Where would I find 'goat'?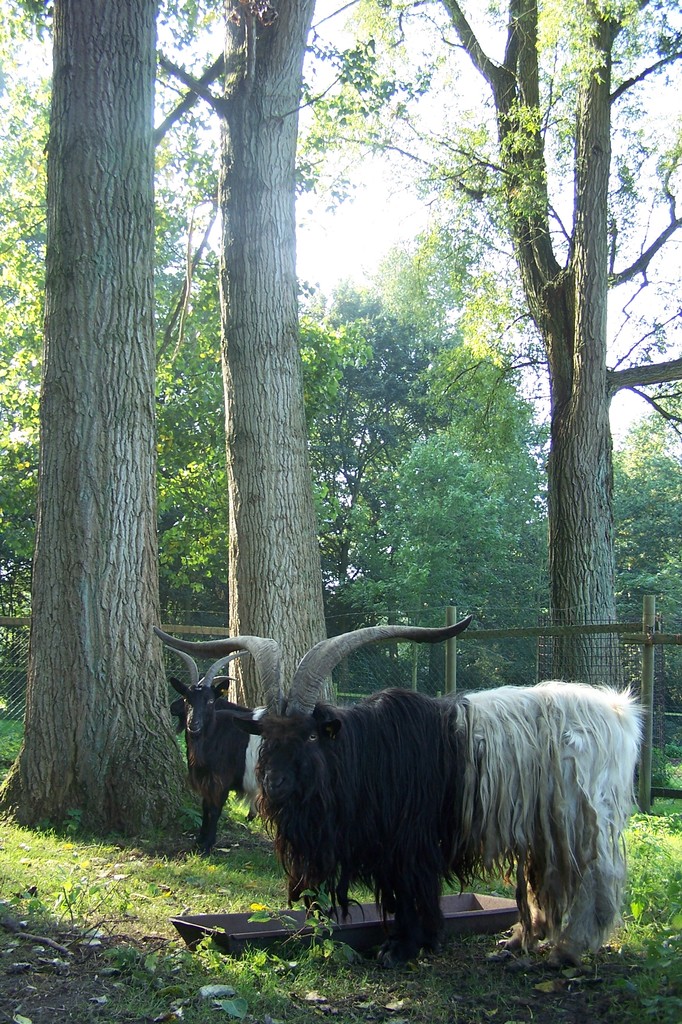
At crop(174, 636, 666, 952).
